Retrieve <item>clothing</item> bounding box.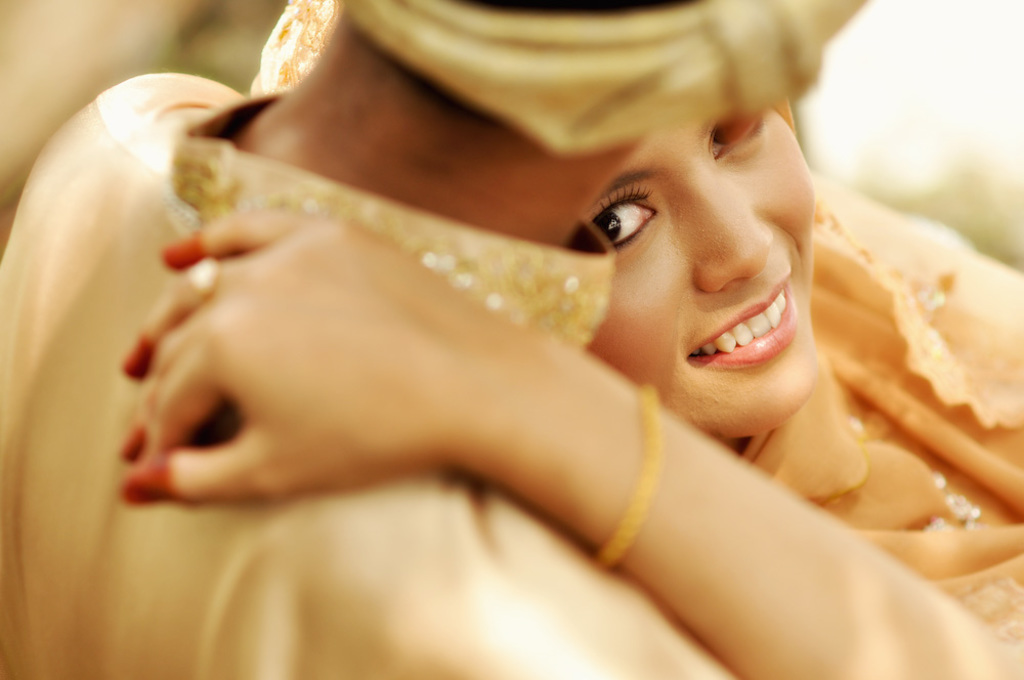
Bounding box: 2,73,735,679.
